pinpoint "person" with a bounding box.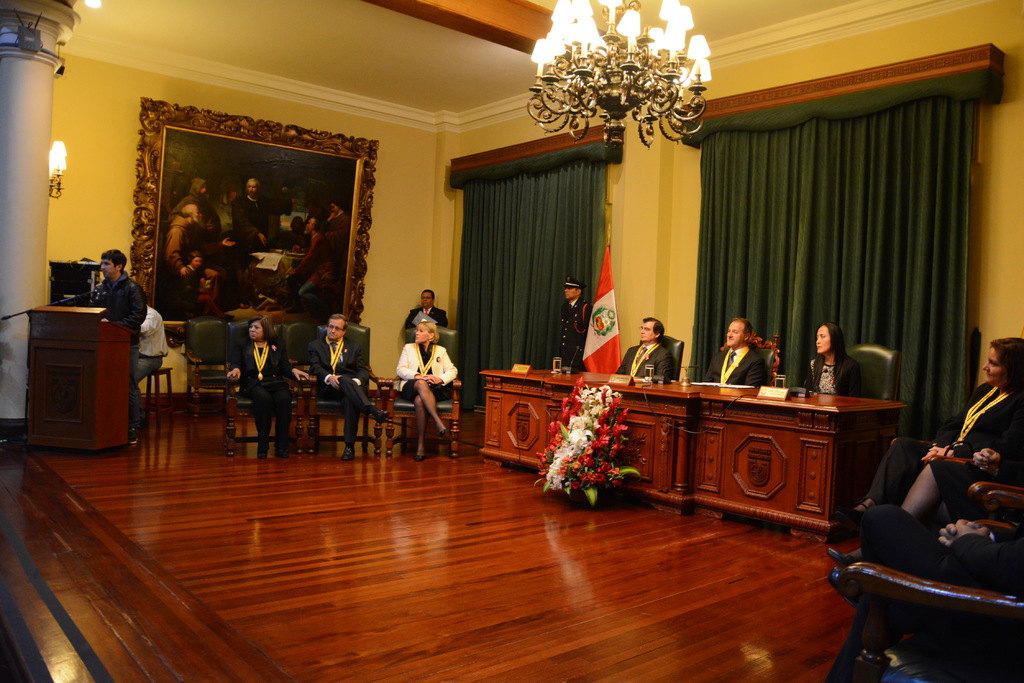
box(795, 319, 861, 398).
